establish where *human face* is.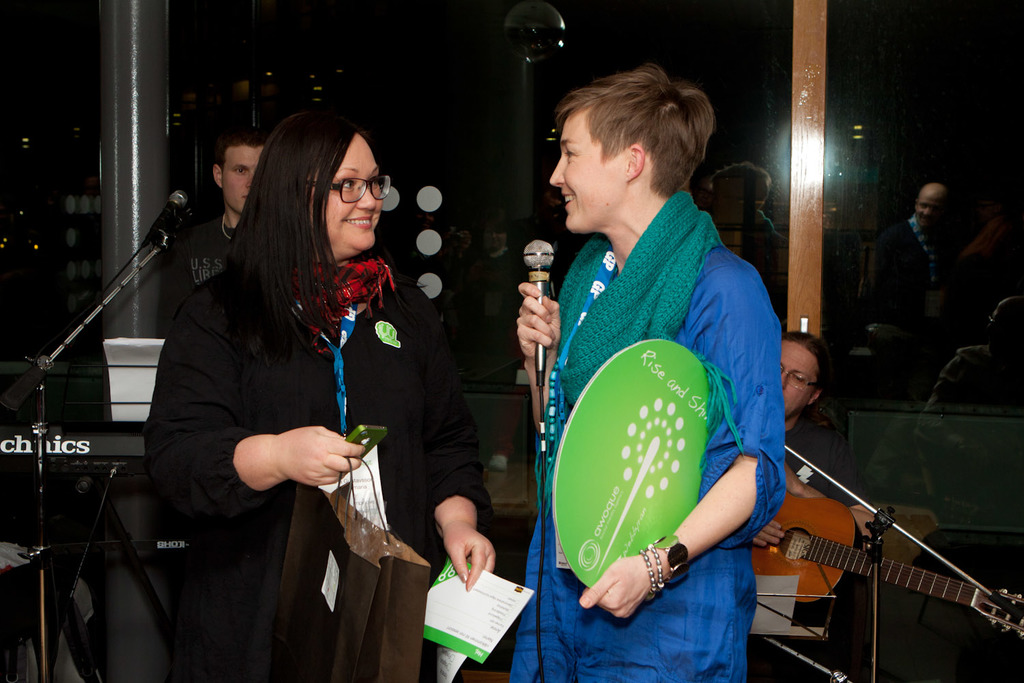
Established at 218/143/258/217.
